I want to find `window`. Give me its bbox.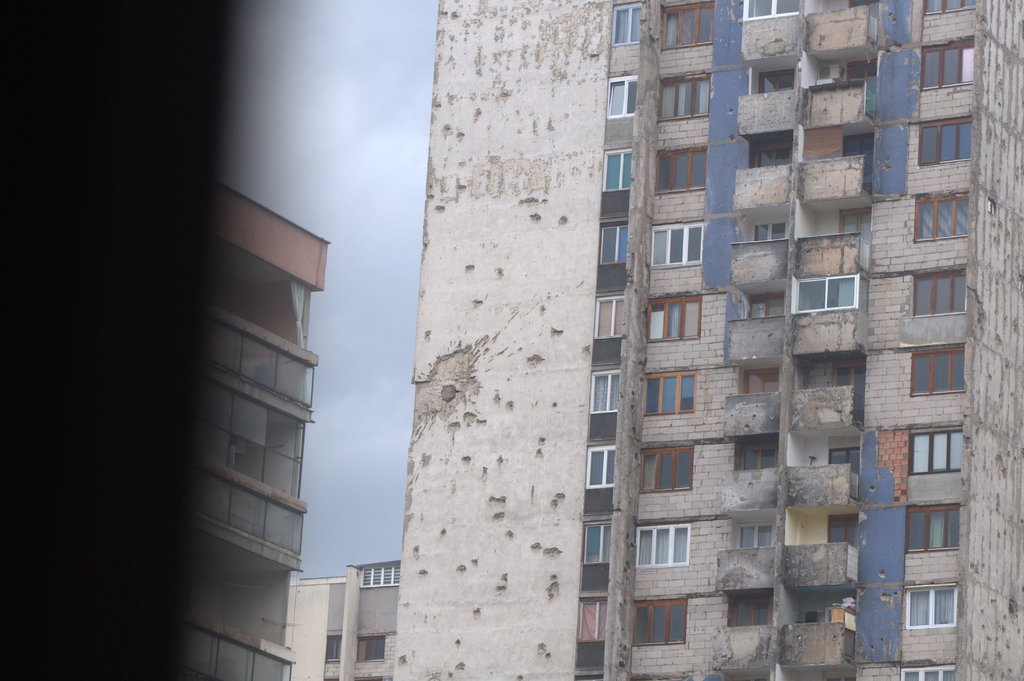
579 600 605 645.
